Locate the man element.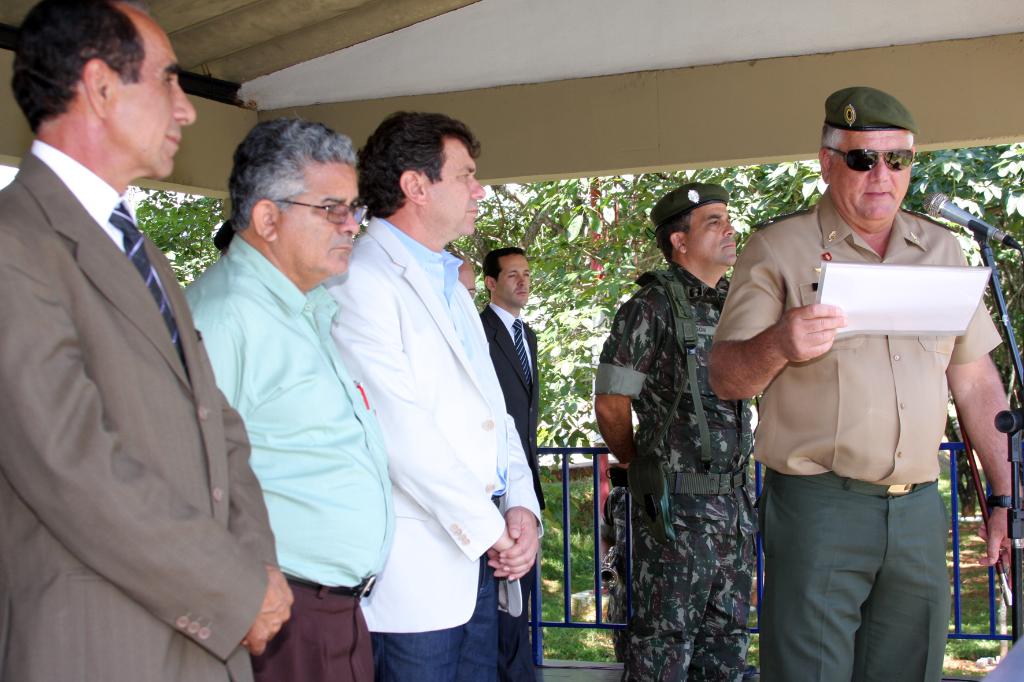
Element bbox: x1=479 y1=244 x2=541 y2=681.
